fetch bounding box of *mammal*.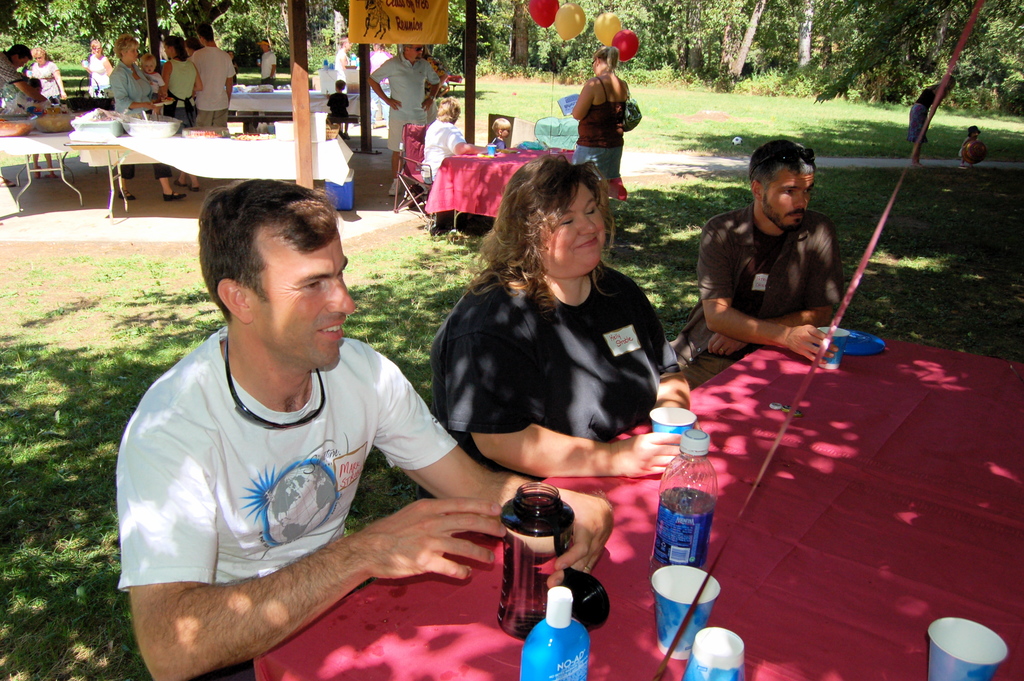
Bbox: region(366, 45, 442, 195).
